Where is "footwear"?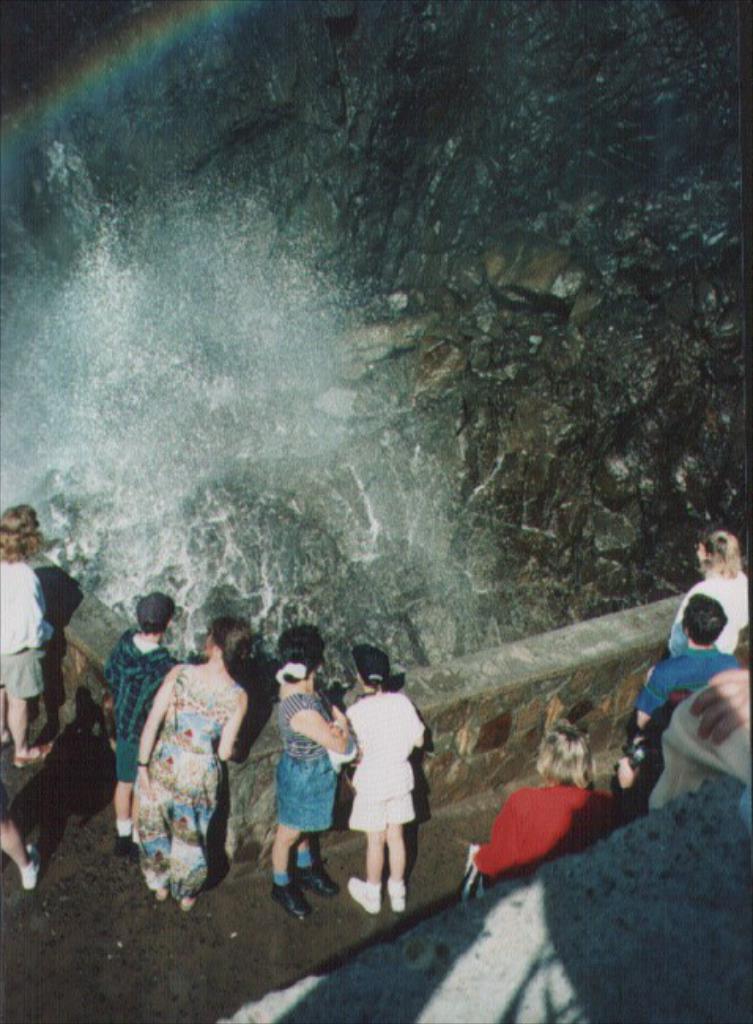
{"x1": 14, "y1": 742, "x2": 54, "y2": 767}.
